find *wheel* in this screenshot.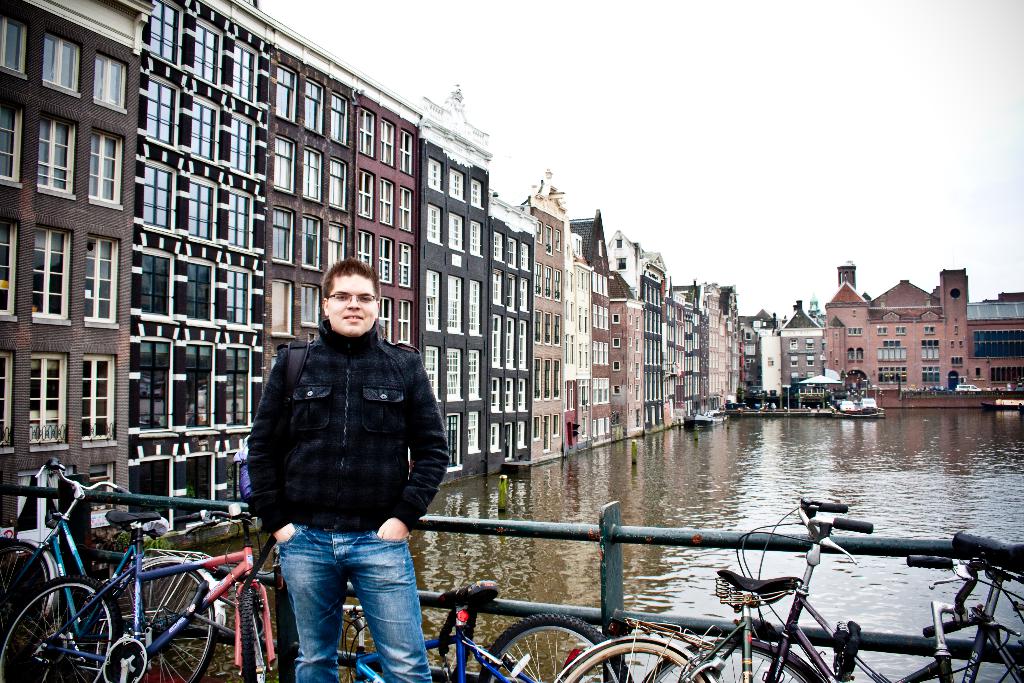
The bounding box for *wheel* is <box>236,580,269,682</box>.
